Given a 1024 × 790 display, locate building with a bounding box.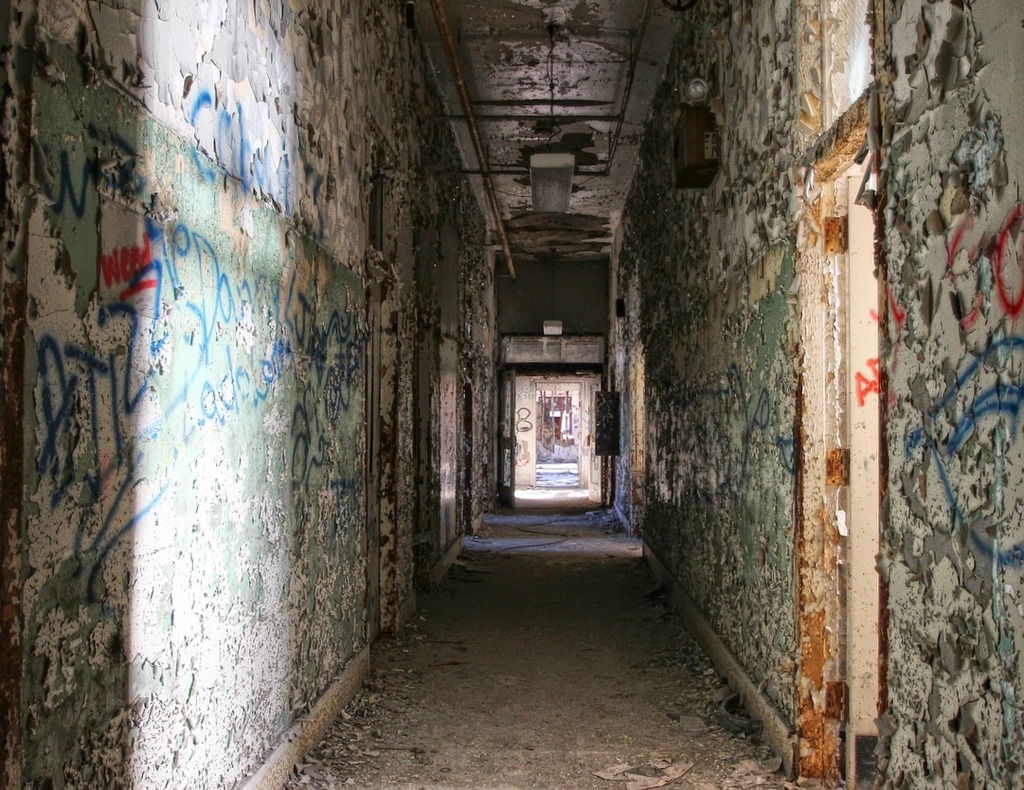
Located: box(0, 0, 1023, 789).
